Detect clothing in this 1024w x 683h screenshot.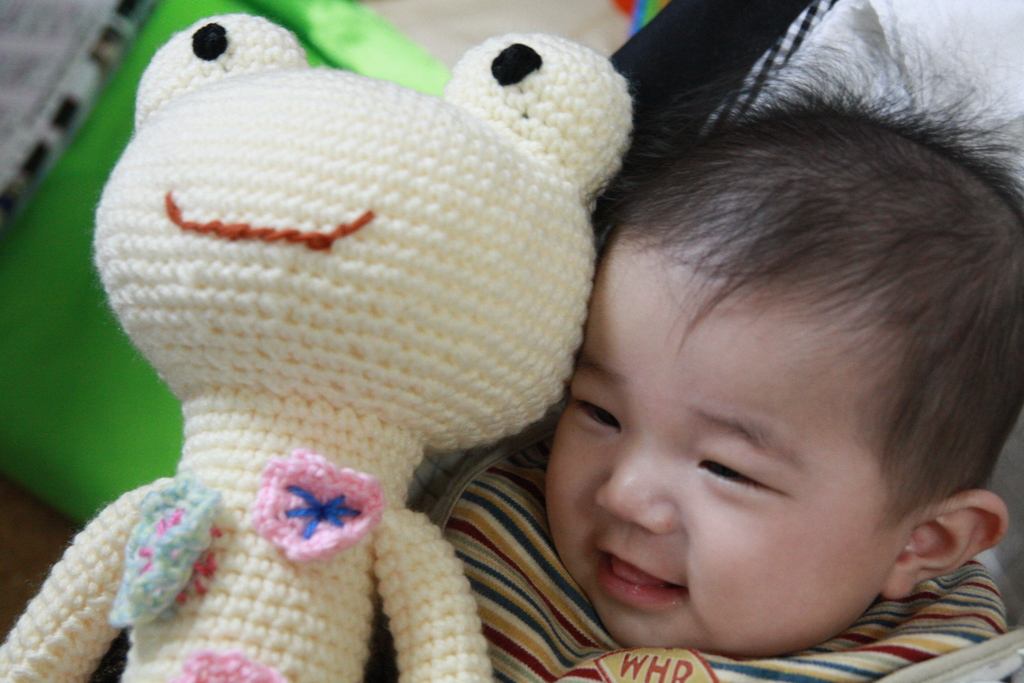
Detection: [430,412,1013,682].
